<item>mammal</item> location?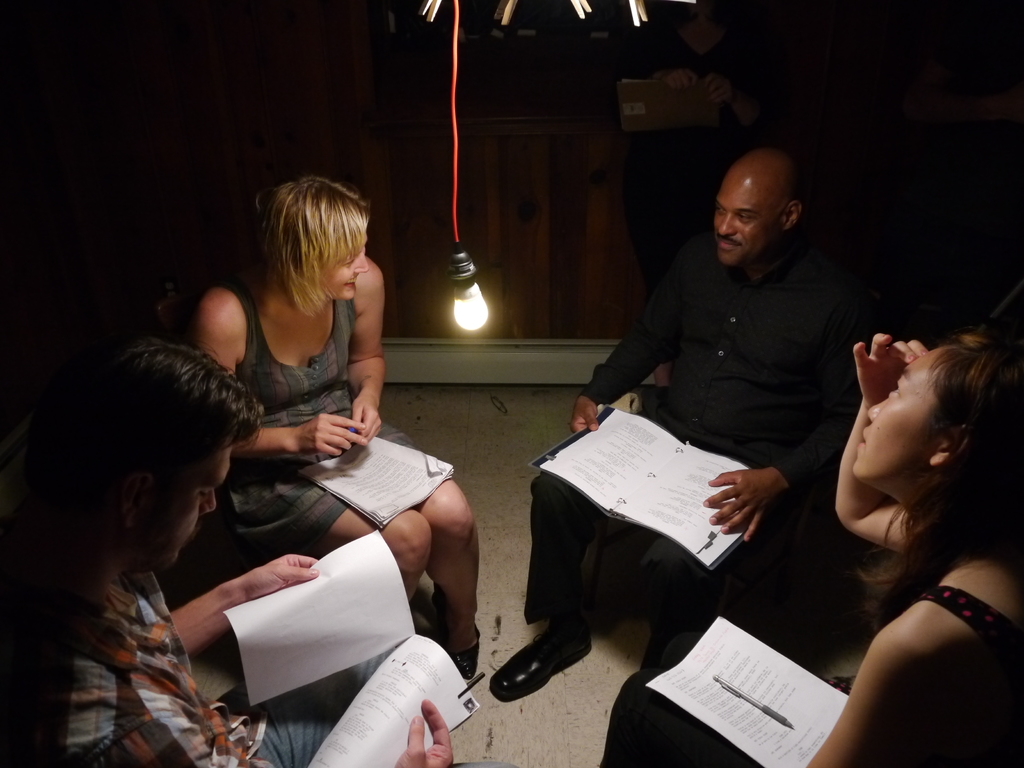
bbox=(488, 148, 888, 697)
